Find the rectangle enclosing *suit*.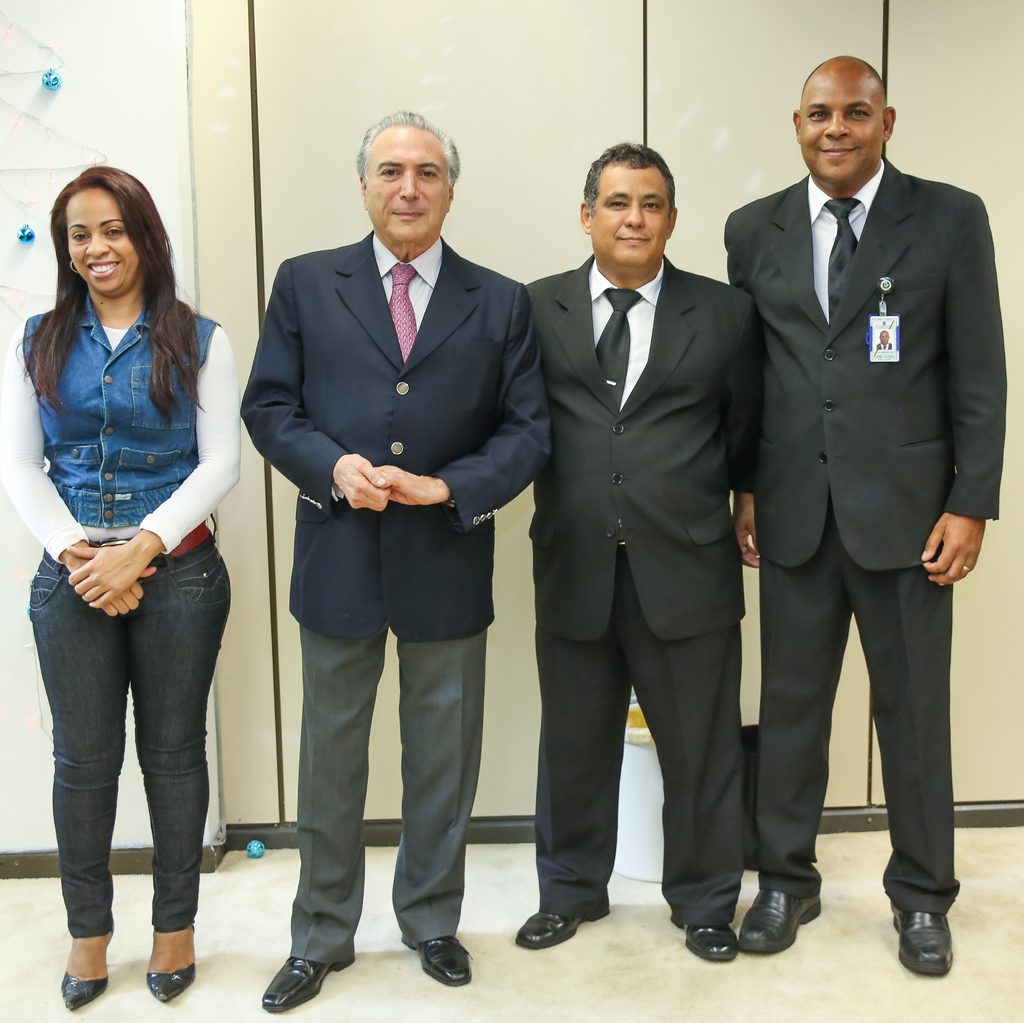
[x1=723, y1=158, x2=1007, y2=911].
